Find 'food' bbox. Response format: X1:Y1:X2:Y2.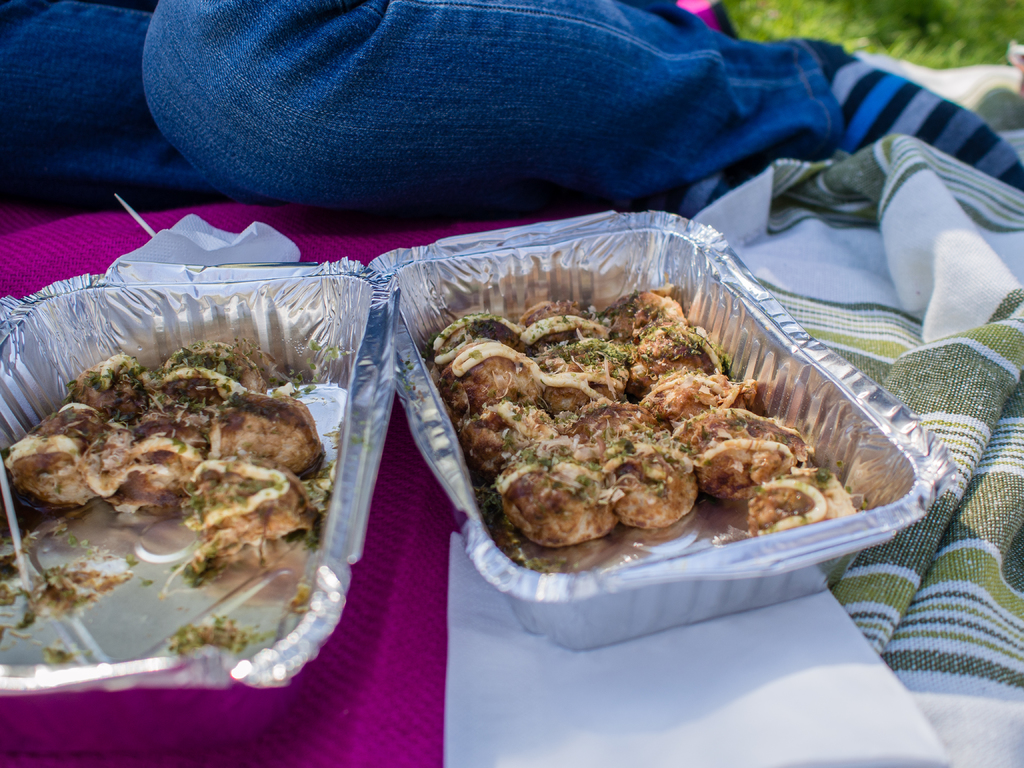
0:342:324:576.
